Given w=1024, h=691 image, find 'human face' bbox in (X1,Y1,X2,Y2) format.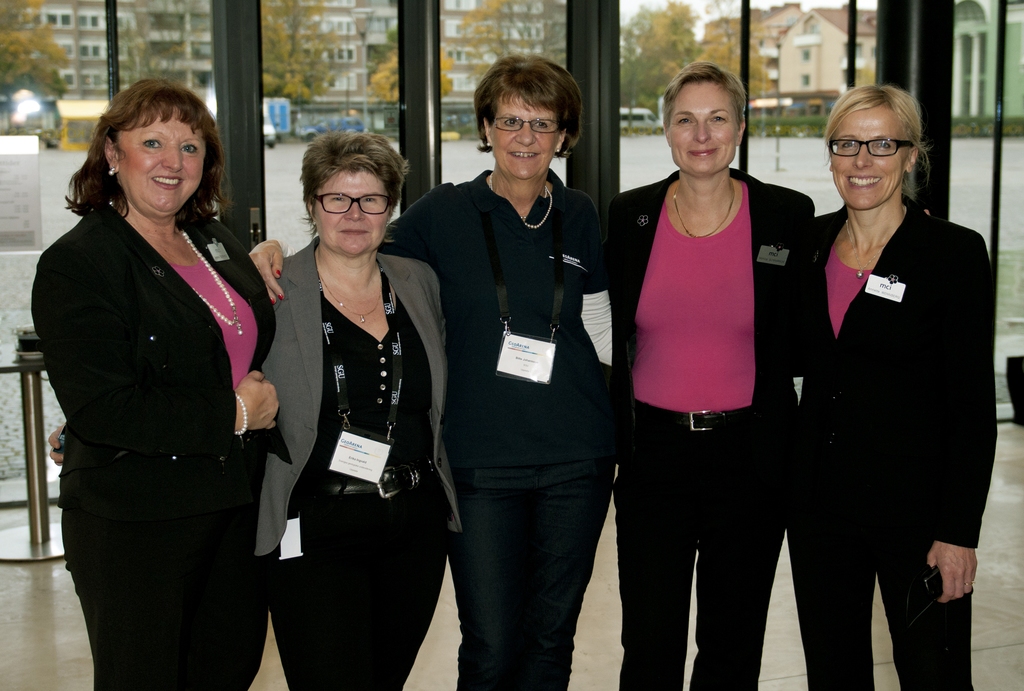
(490,85,566,182).
